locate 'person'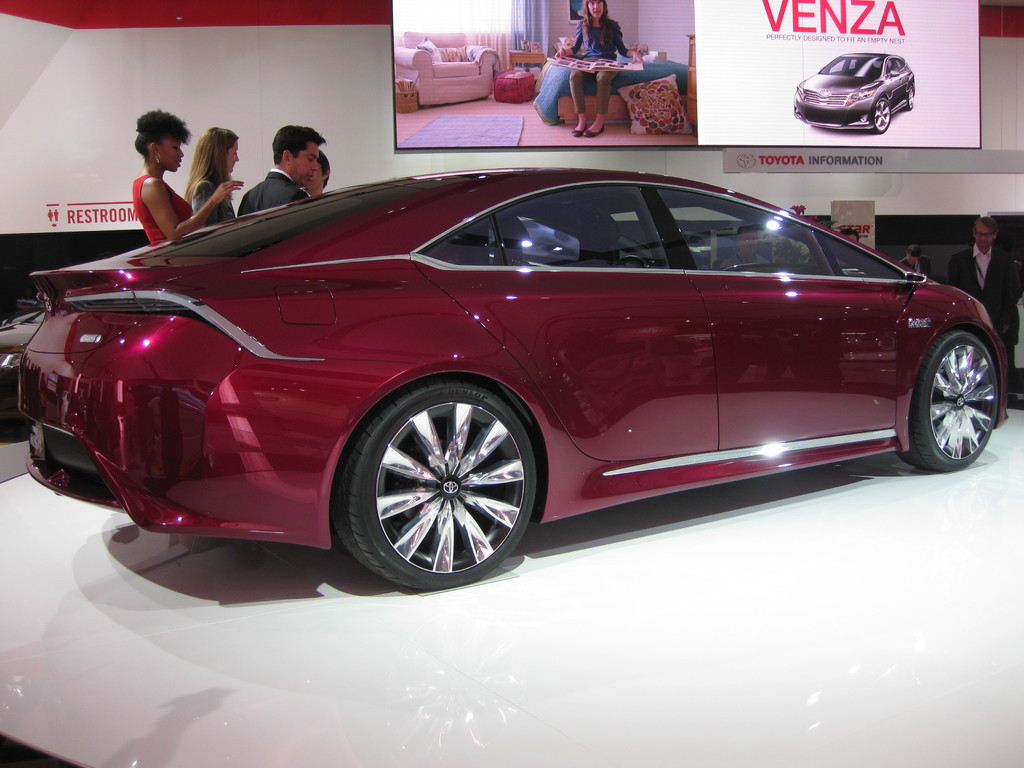
<bbox>945, 220, 1020, 380</bbox>
